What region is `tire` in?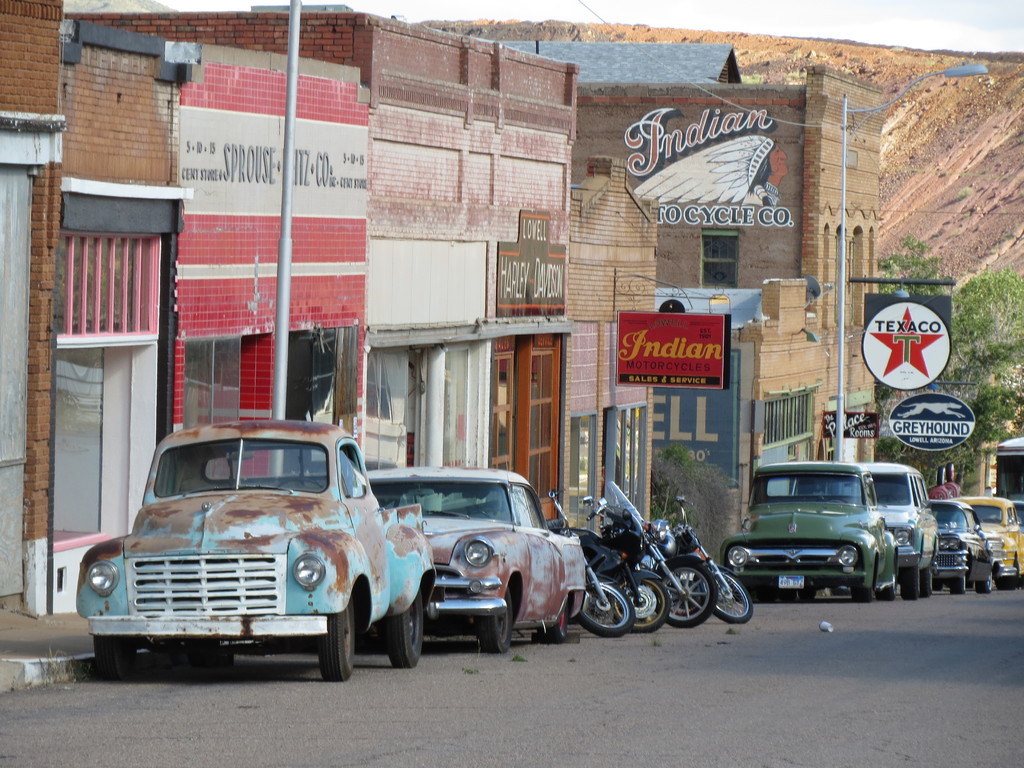
(932,575,946,591).
